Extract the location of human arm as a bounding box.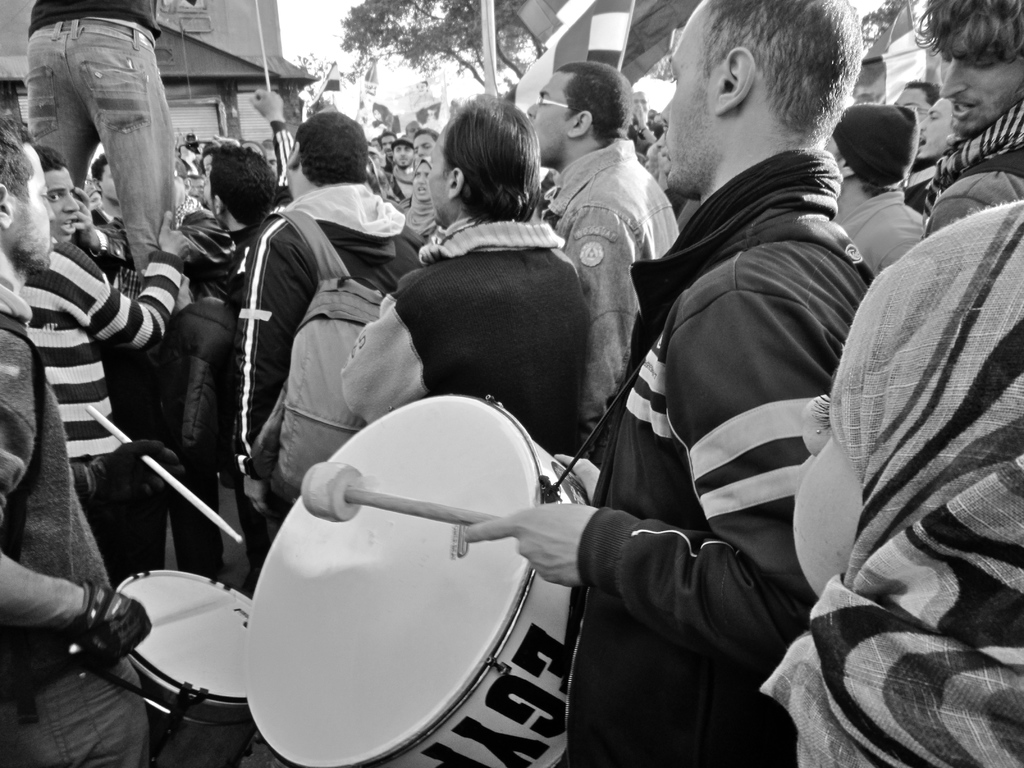
{"x1": 457, "y1": 498, "x2": 595, "y2": 586}.
